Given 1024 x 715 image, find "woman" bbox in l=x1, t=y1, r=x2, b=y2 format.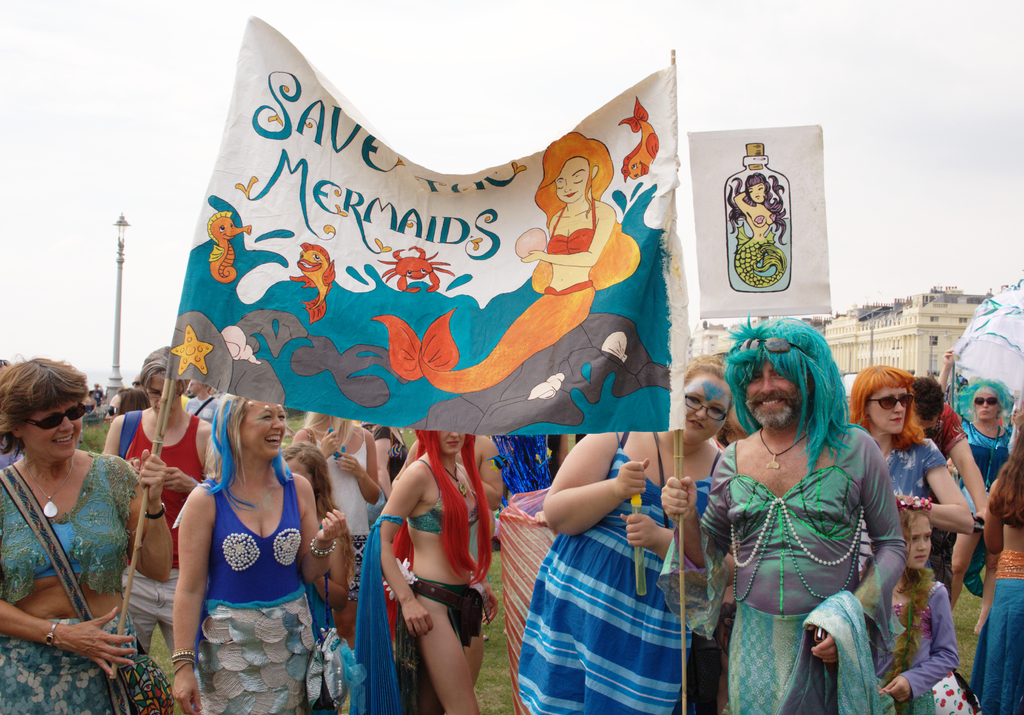
l=517, t=358, r=735, b=714.
